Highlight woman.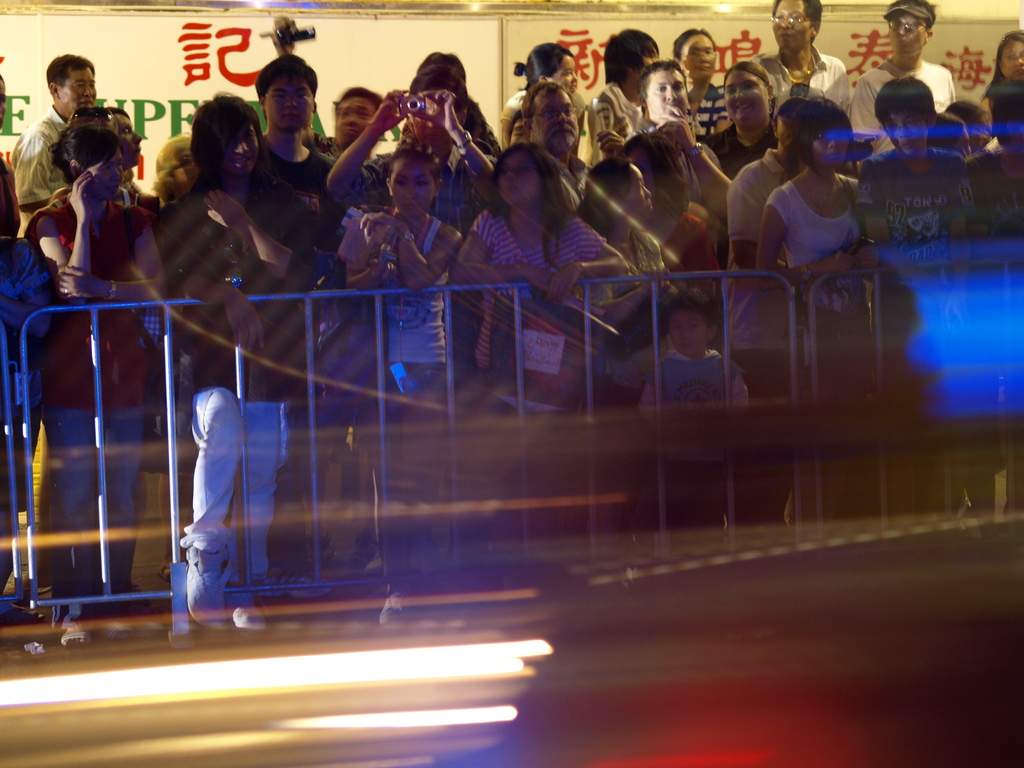
Highlighted region: Rect(29, 127, 161, 643).
